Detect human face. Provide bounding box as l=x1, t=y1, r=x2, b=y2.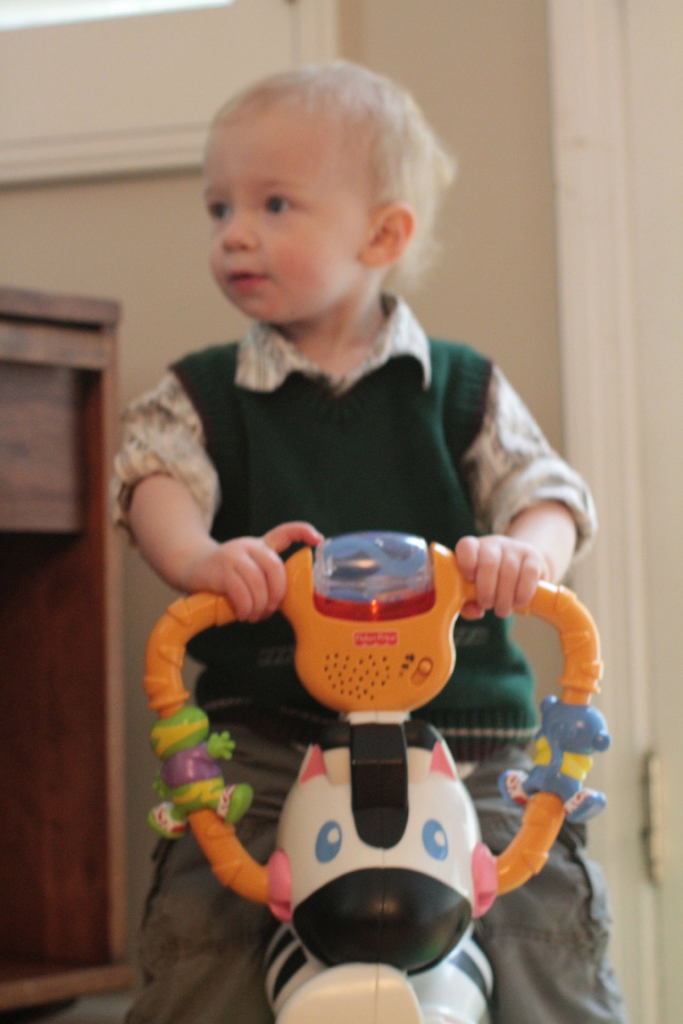
l=195, t=104, r=370, b=312.
